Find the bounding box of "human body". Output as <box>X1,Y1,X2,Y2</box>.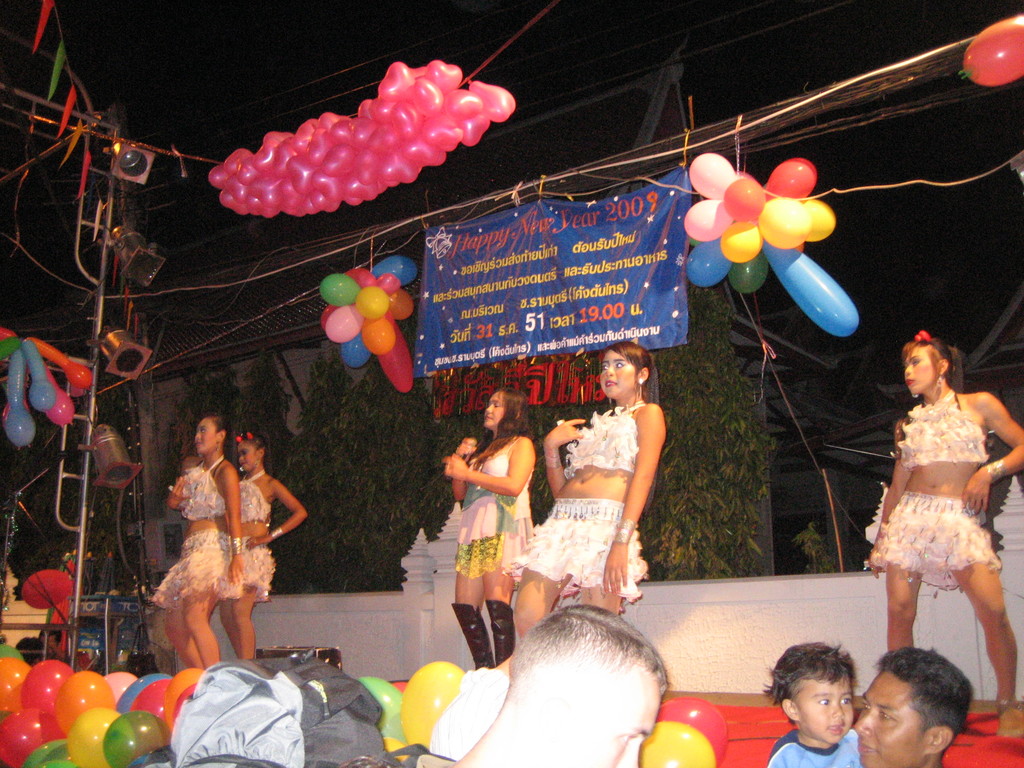
<box>441,381,536,668</box>.
